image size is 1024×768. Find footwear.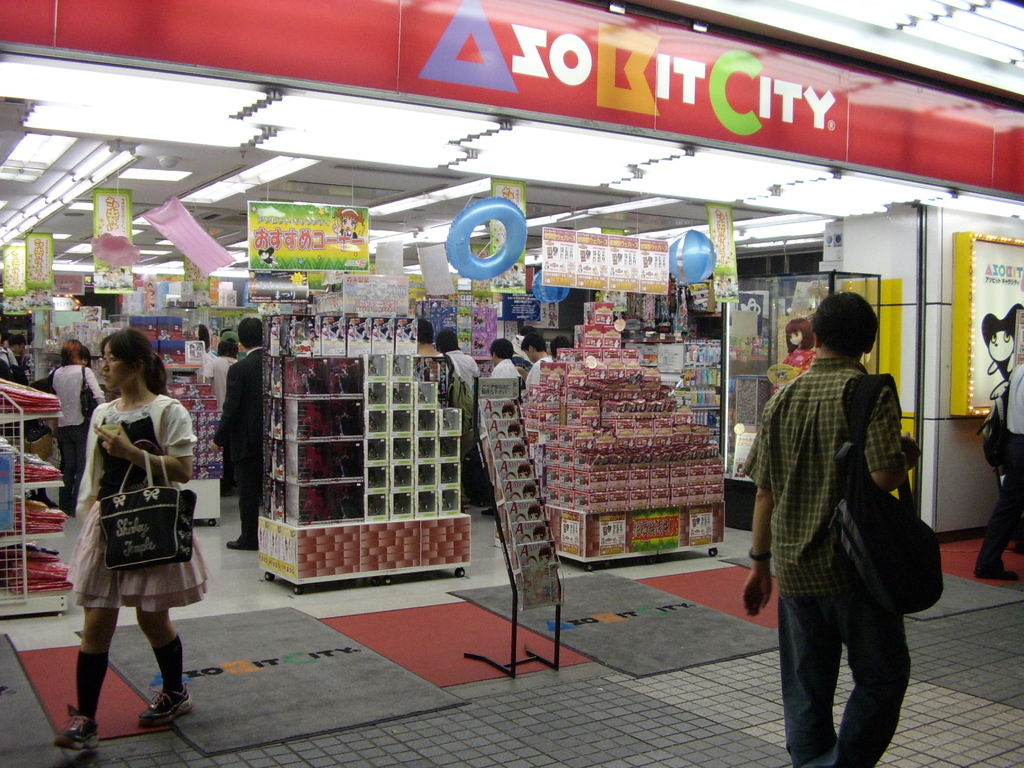
detection(141, 691, 196, 726).
